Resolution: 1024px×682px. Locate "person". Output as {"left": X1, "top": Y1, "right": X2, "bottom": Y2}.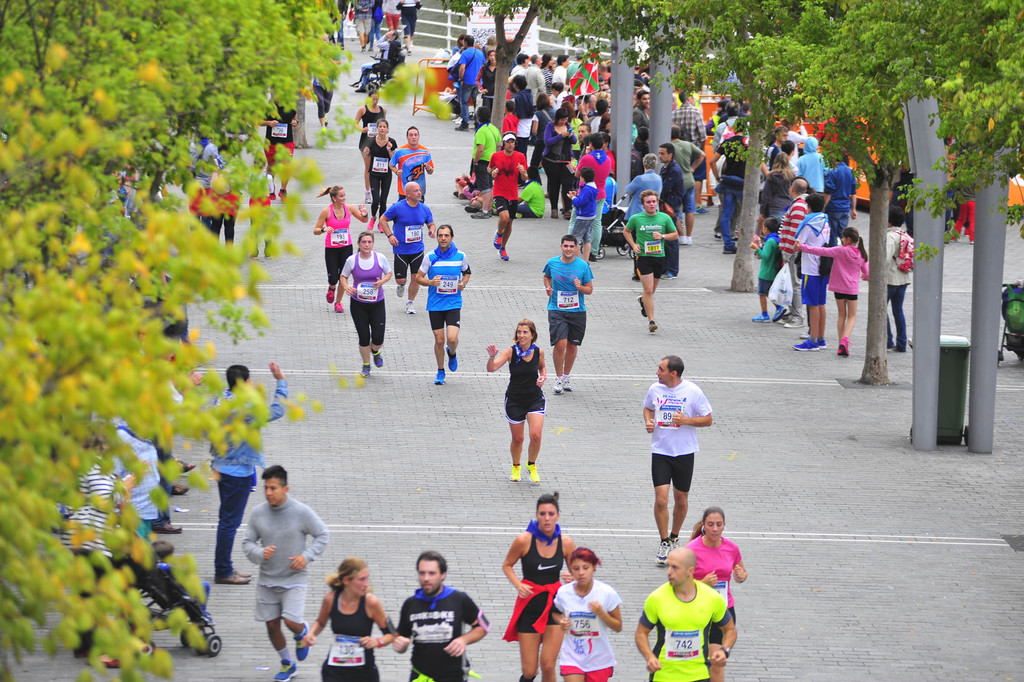
{"left": 285, "top": 552, "right": 406, "bottom": 681}.
